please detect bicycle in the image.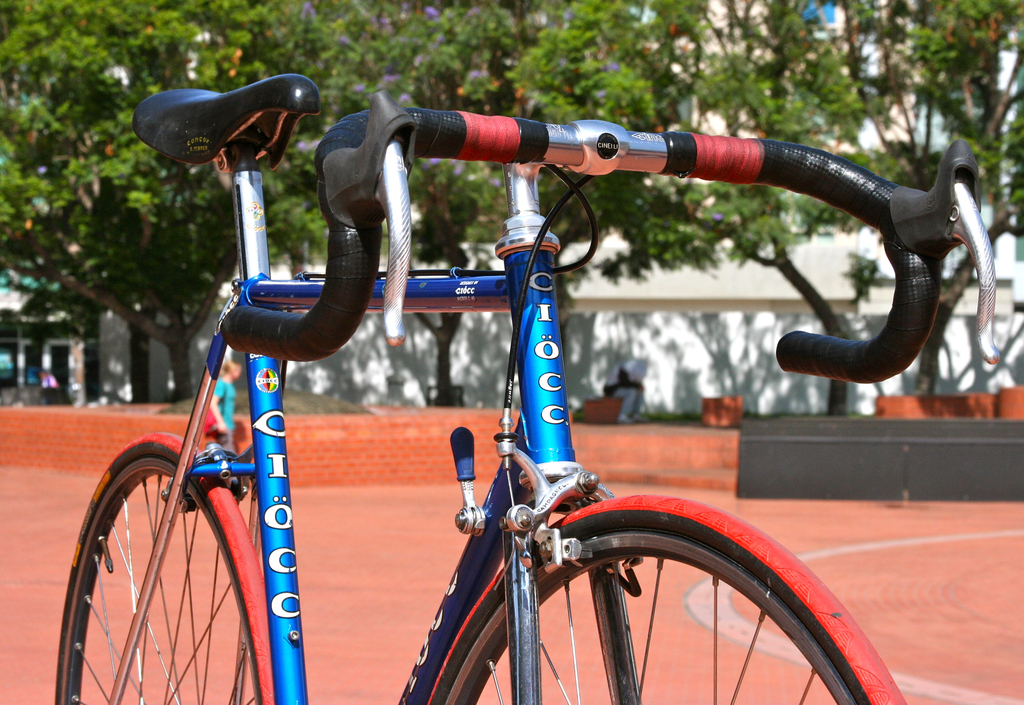
(left=58, top=86, right=996, bottom=701).
